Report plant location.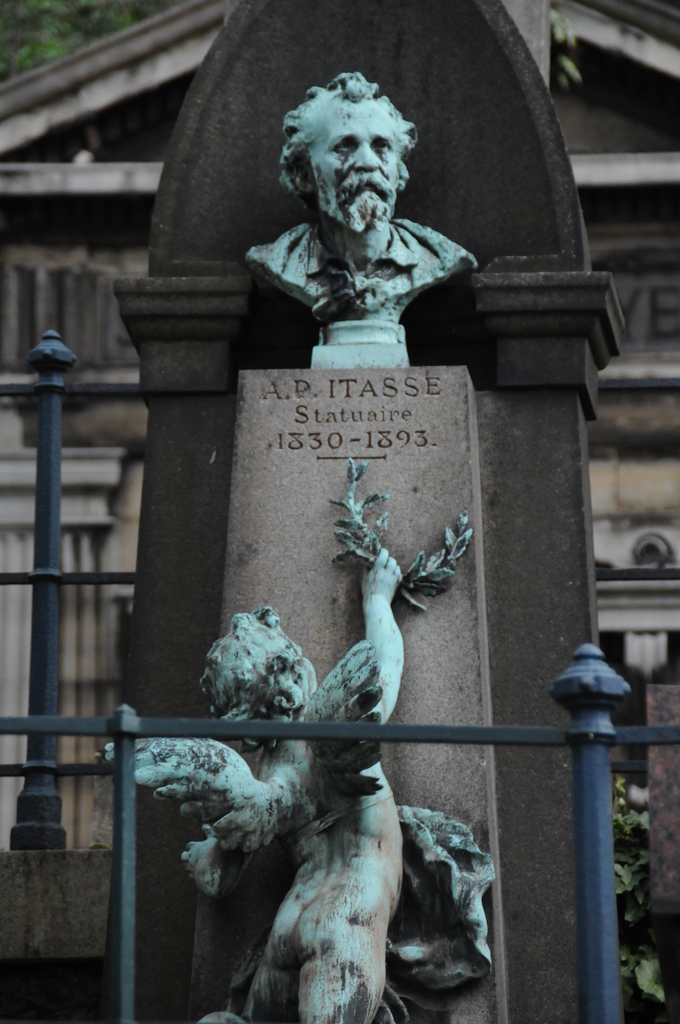
Report: bbox=(613, 771, 679, 1023).
